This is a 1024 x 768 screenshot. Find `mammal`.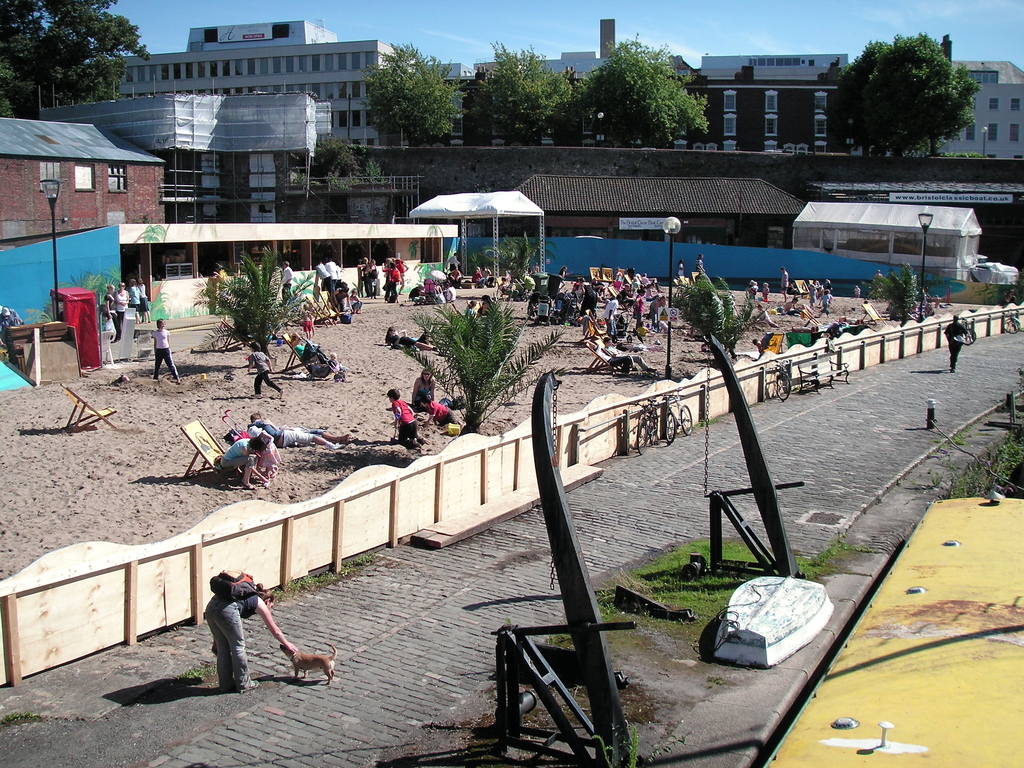
Bounding box: [327, 349, 342, 371].
